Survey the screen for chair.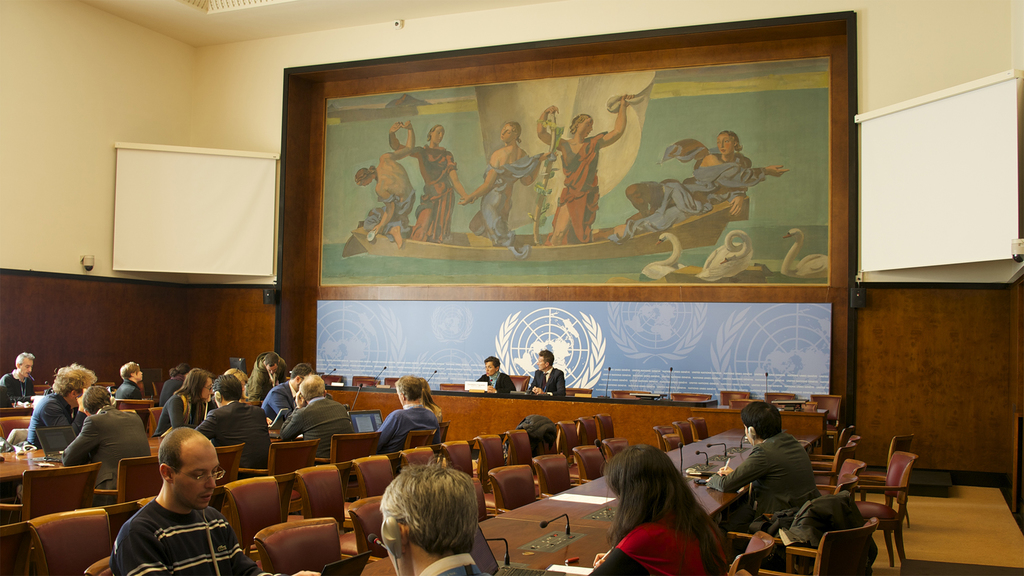
Survey found: crop(698, 419, 711, 438).
